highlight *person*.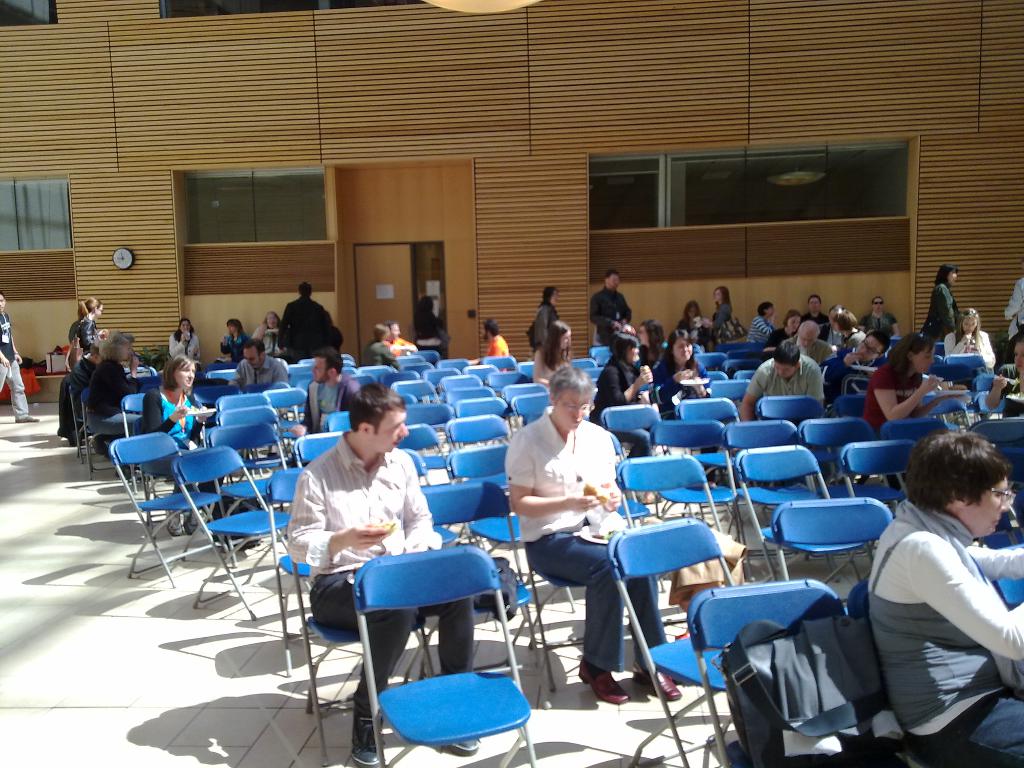
Highlighted region: (x1=288, y1=348, x2=373, y2=468).
